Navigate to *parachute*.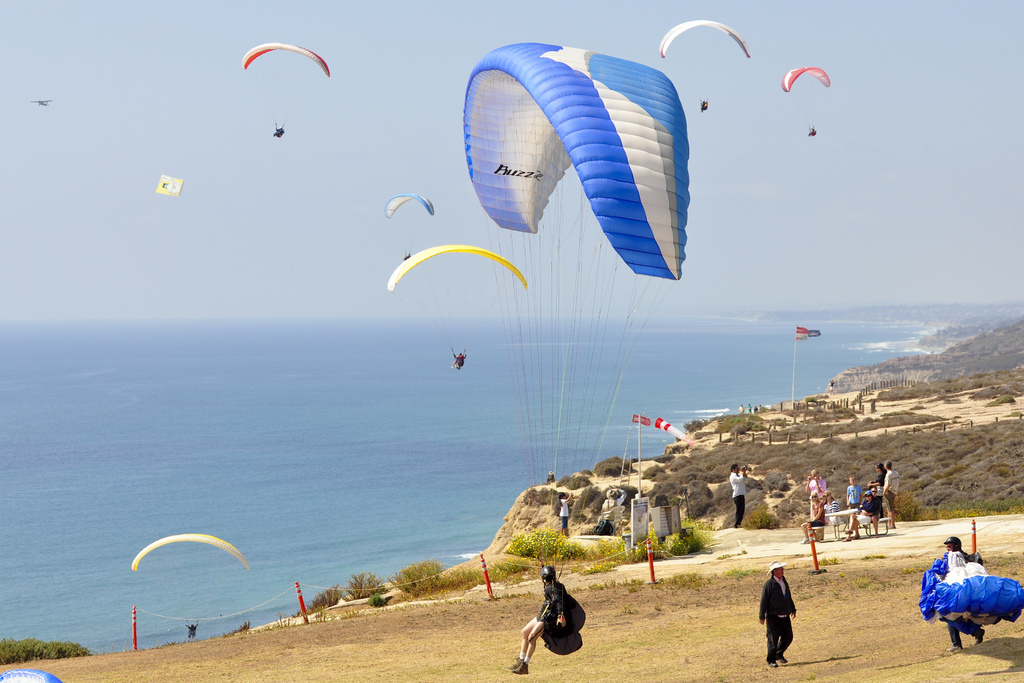
Navigation target: x1=381 y1=192 x2=438 y2=258.
